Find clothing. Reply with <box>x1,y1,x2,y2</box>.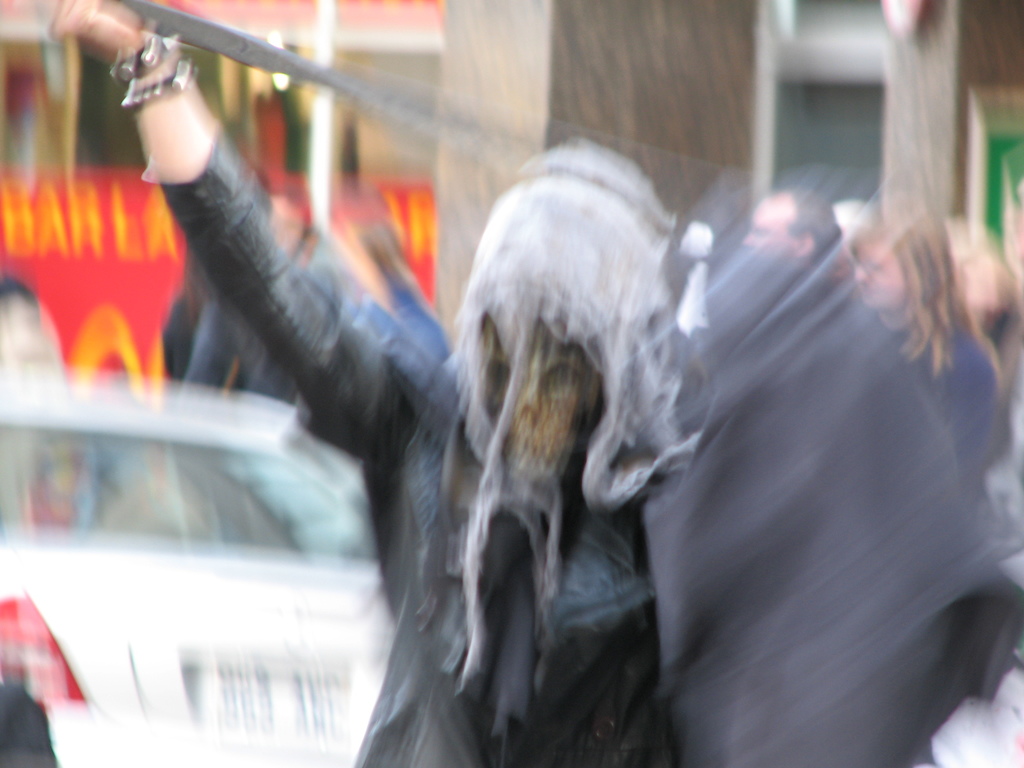
<box>144,125,670,767</box>.
